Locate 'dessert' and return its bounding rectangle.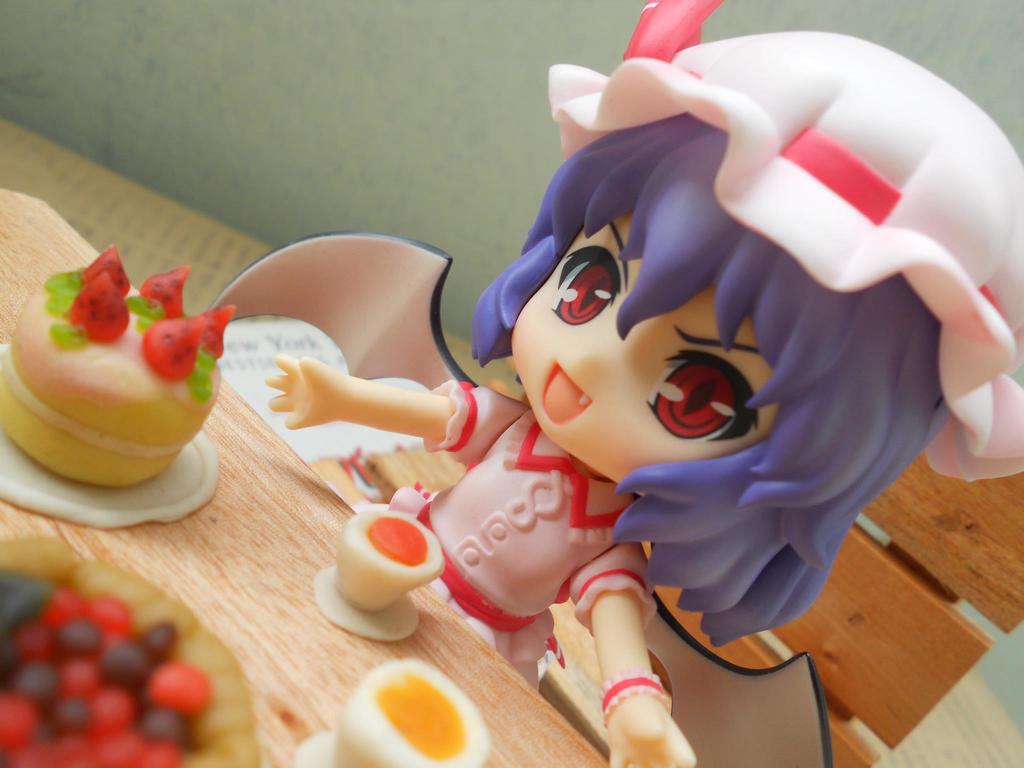
select_region(337, 658, 499, 767).
